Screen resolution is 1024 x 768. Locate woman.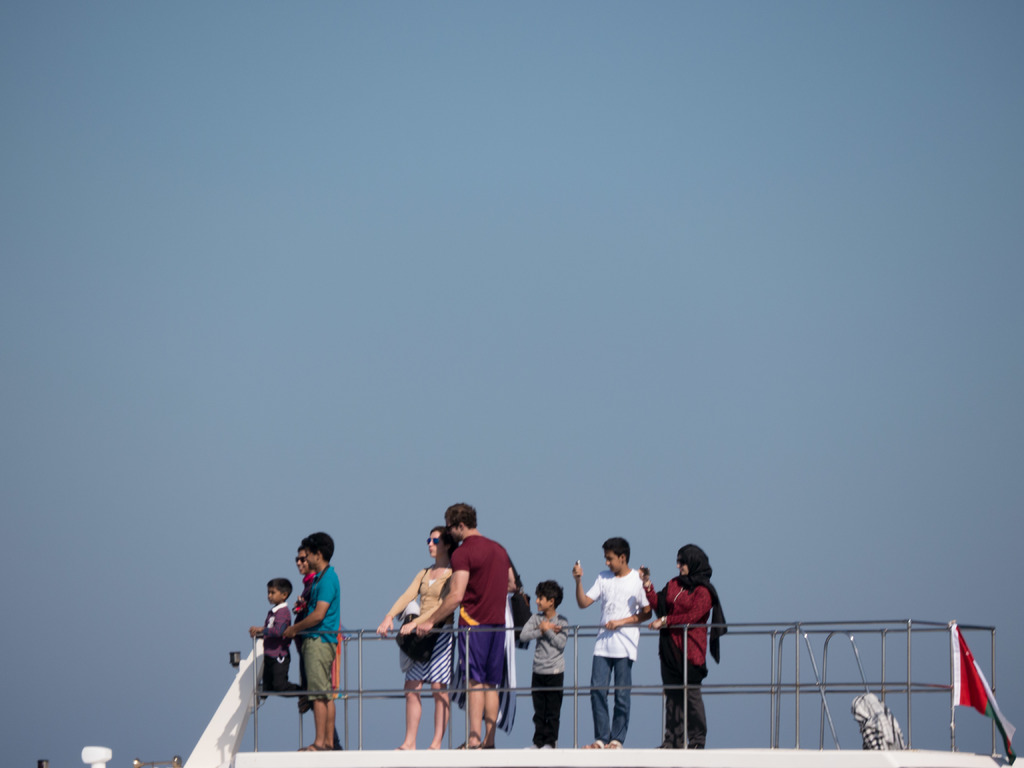
{"left": 656, "top": 554, "right": 727, "bottom": 748}.
